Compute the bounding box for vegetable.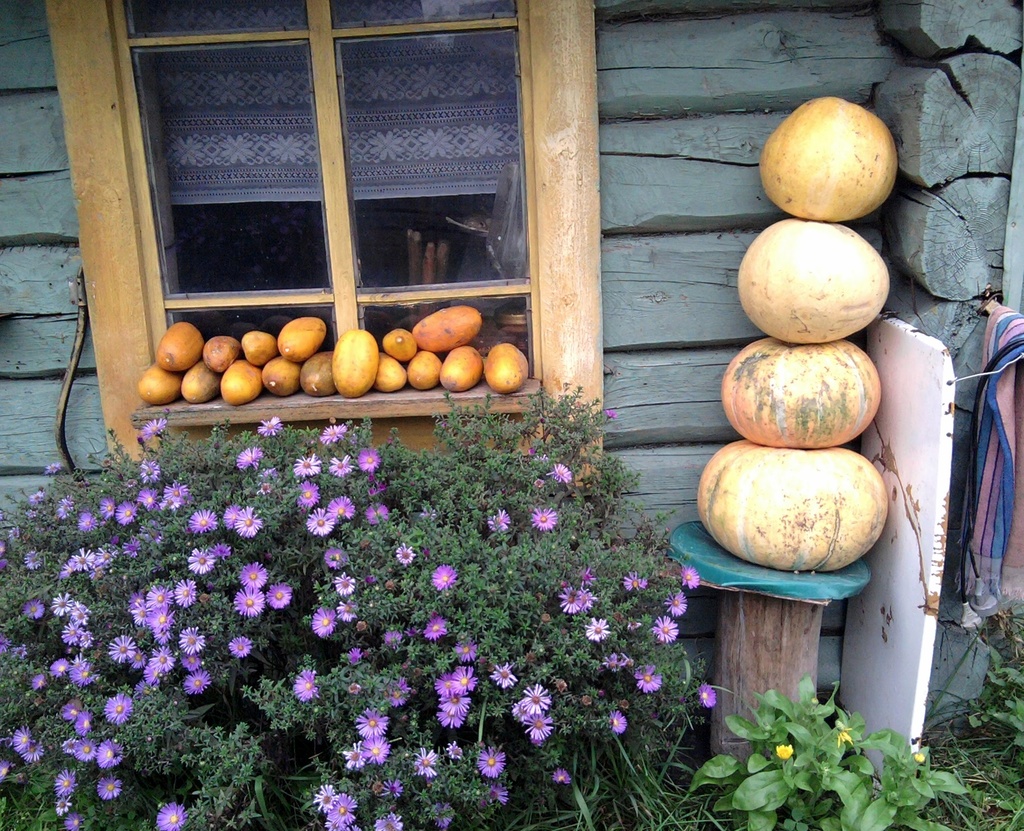
l=739, t=215, r=885, b=346.
